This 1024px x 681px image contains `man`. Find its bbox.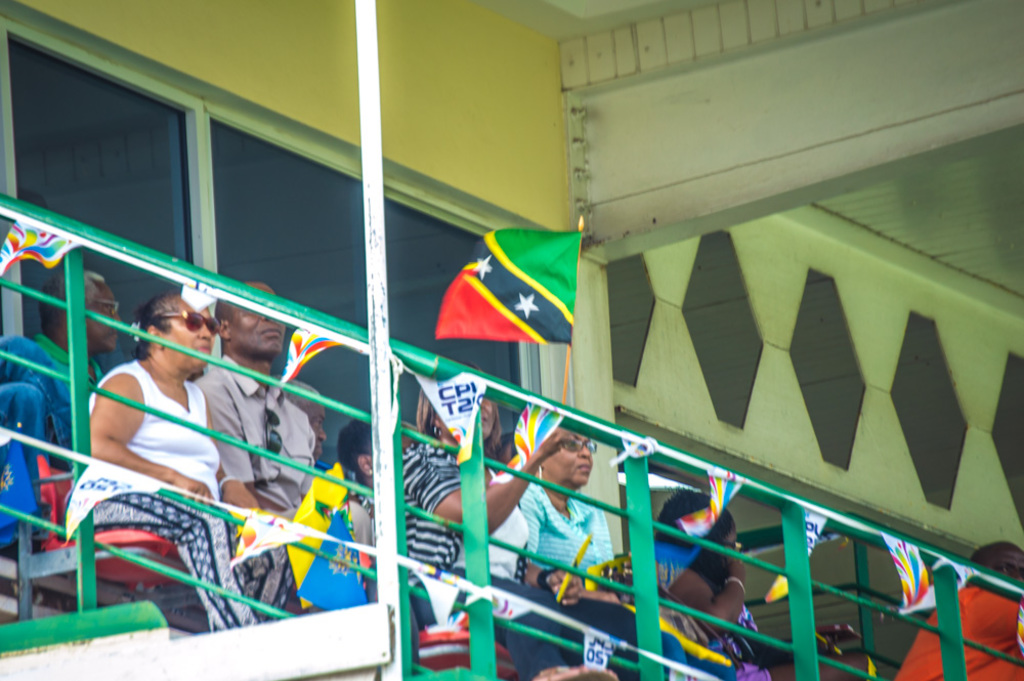
(902,542,1023,680).
